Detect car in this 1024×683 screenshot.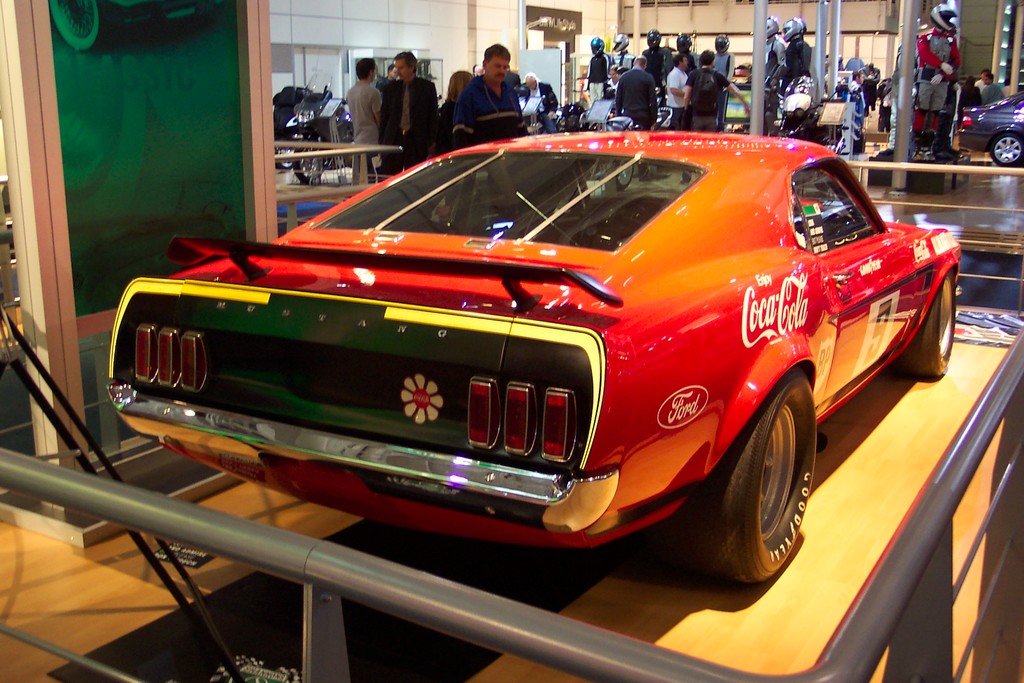
Detection: [left=101, top=131, right=959, bottom=588].
